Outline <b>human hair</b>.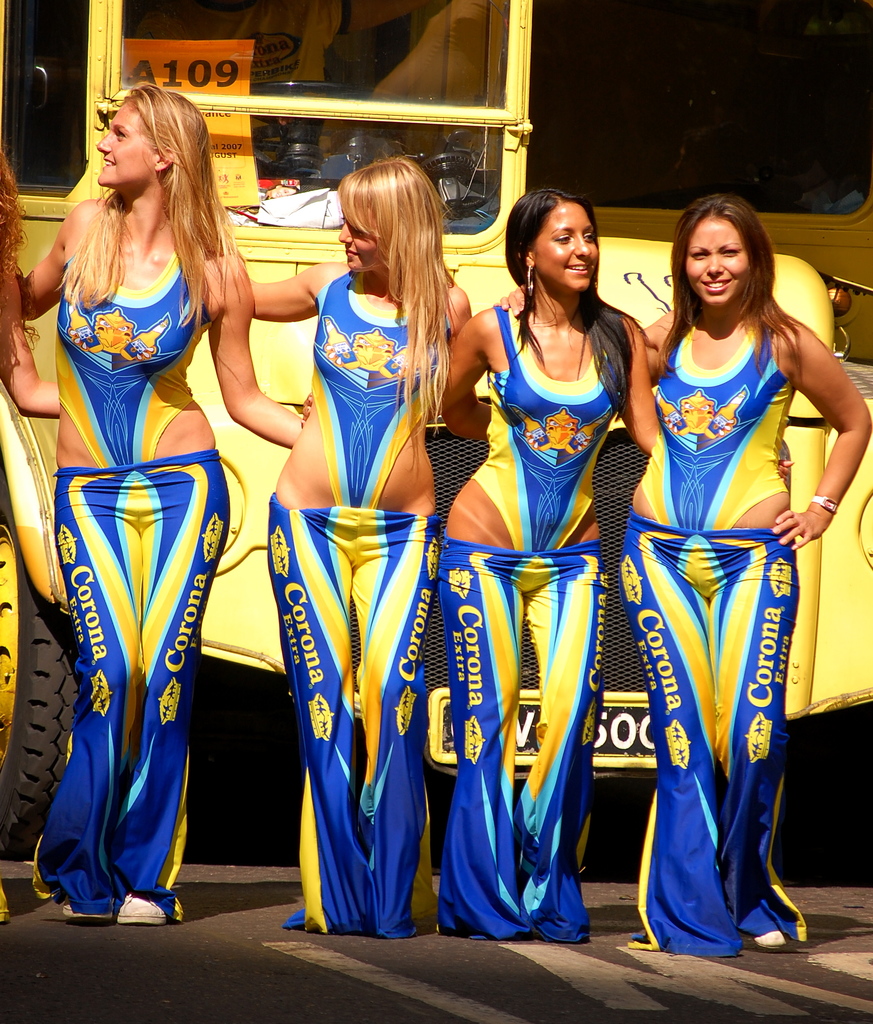
Outline: crop(506, 188, 637, 426).
